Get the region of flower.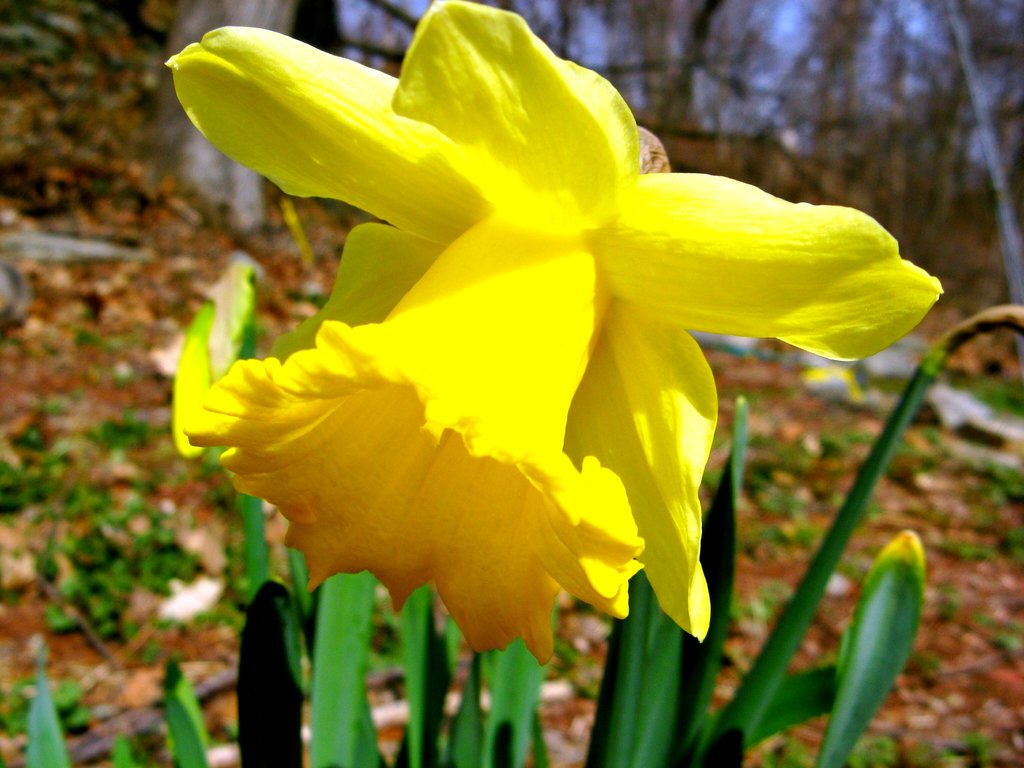
(167, 0, 942, 667).
